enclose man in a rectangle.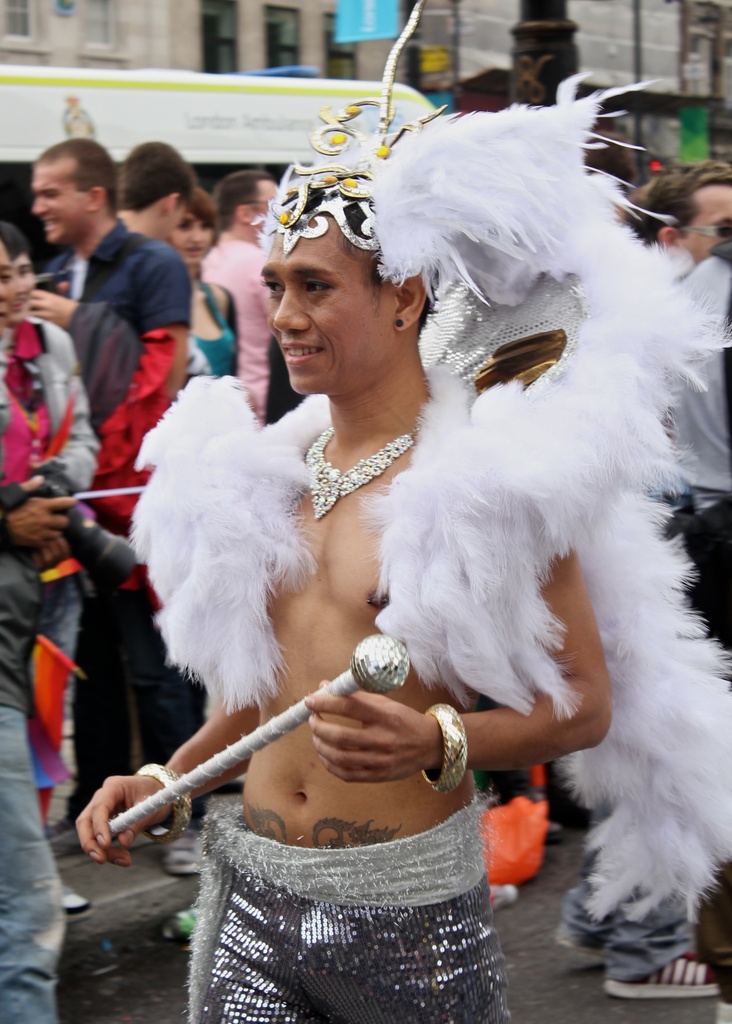
l=26, t=135, r=195, b=877.
